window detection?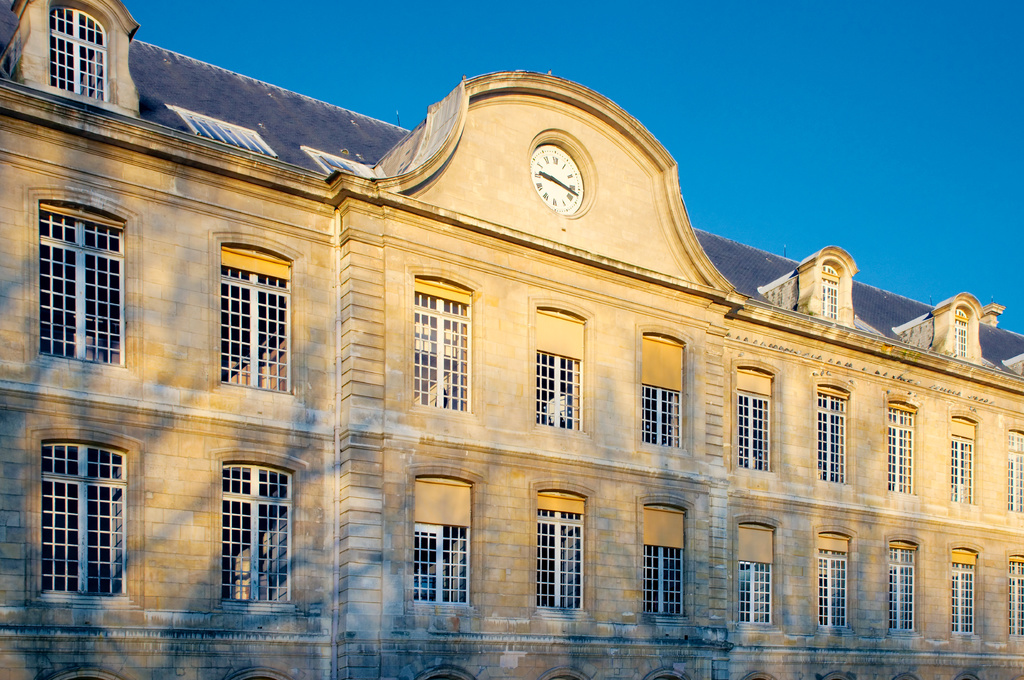
locate(1003, 418, 1023, 509)
